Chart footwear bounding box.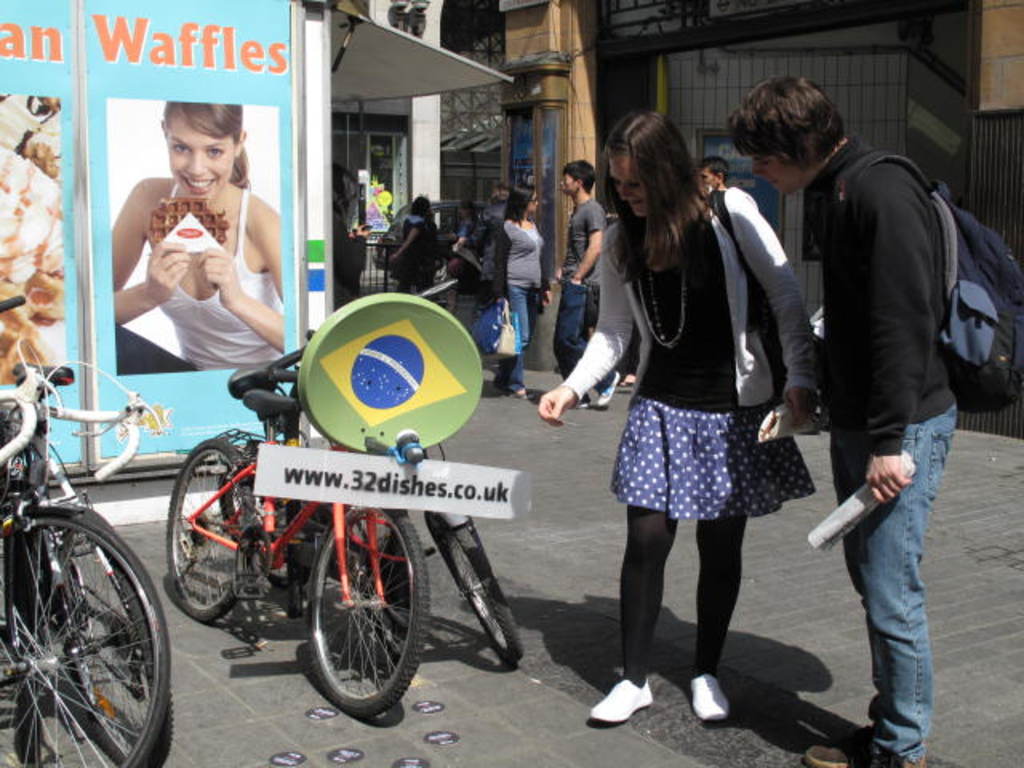
Charted: detection(510, 390, 533, 398).
